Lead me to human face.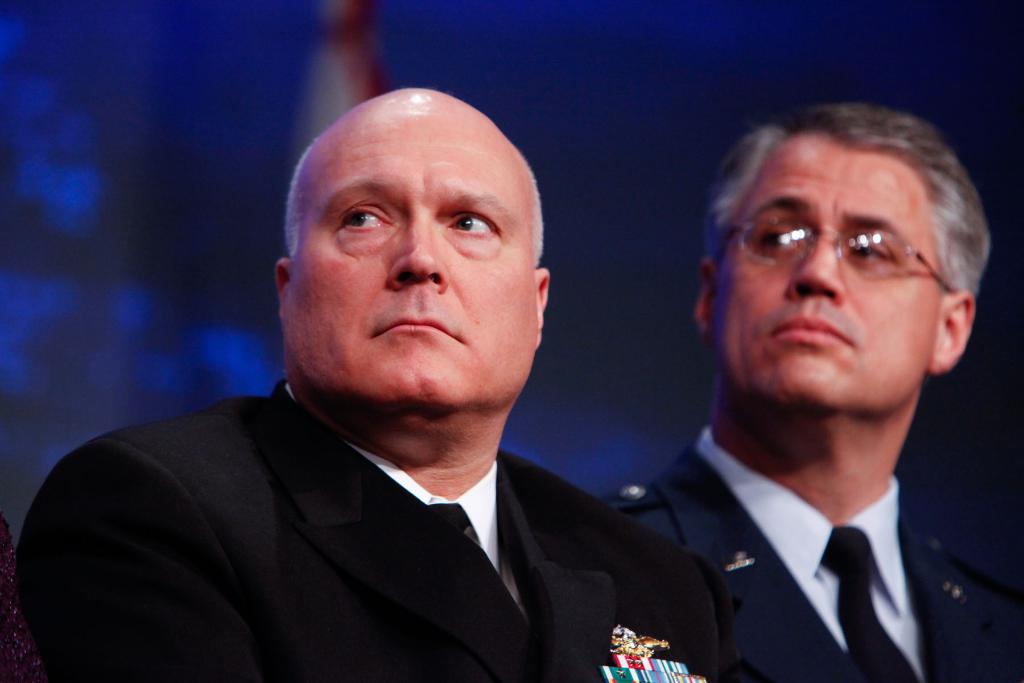
Lead to <bbox>276, 84, 539, 413</bbox>.
